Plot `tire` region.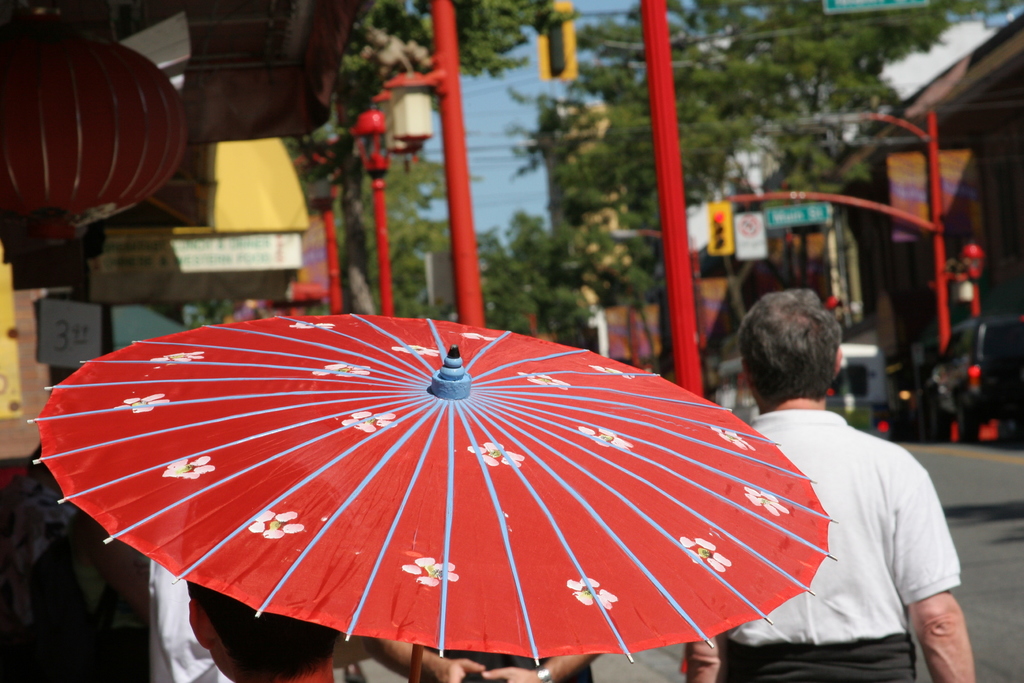
Plotted at l=959, t=399, r=980, b=442.
